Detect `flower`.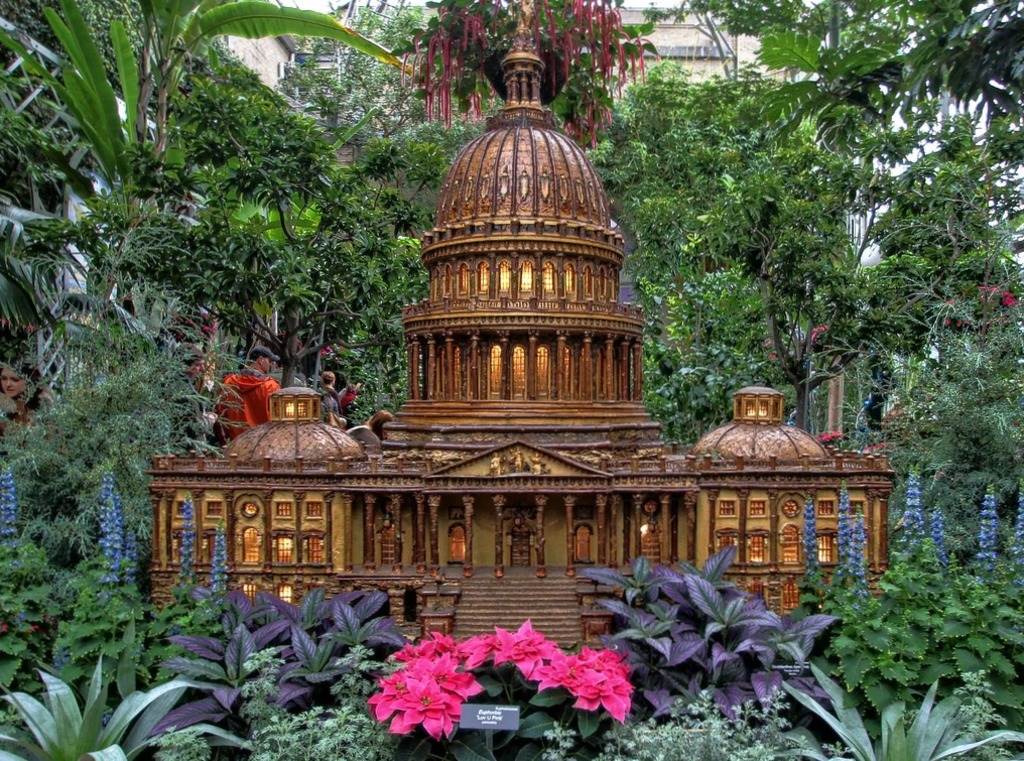
Detected at 180:498:195:580.
